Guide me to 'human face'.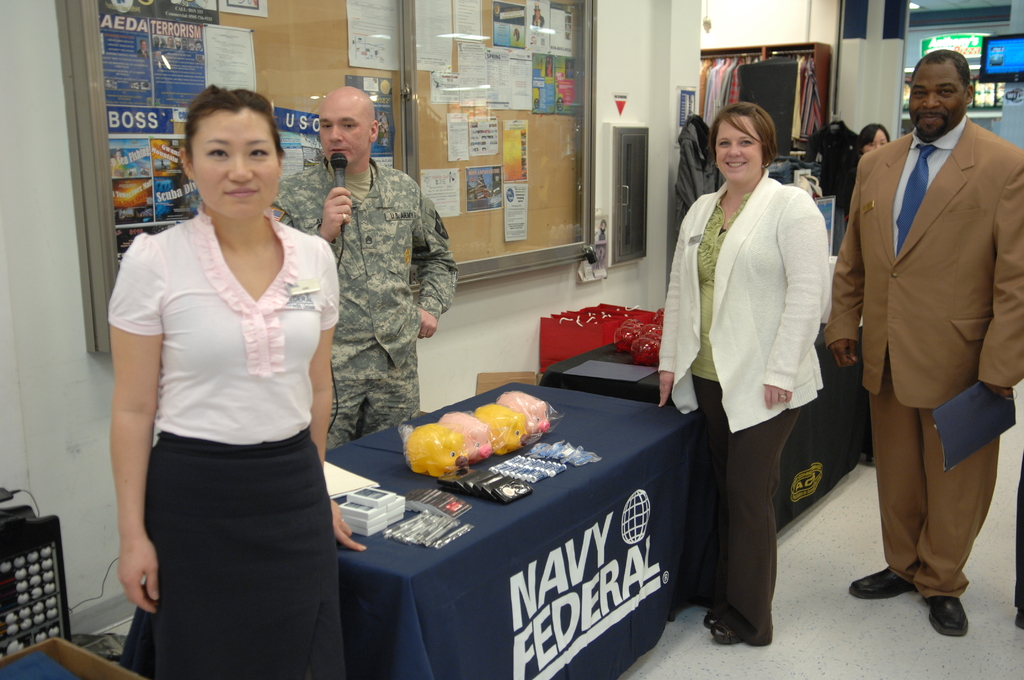
Guidance: 194, 104, 280, 213.
